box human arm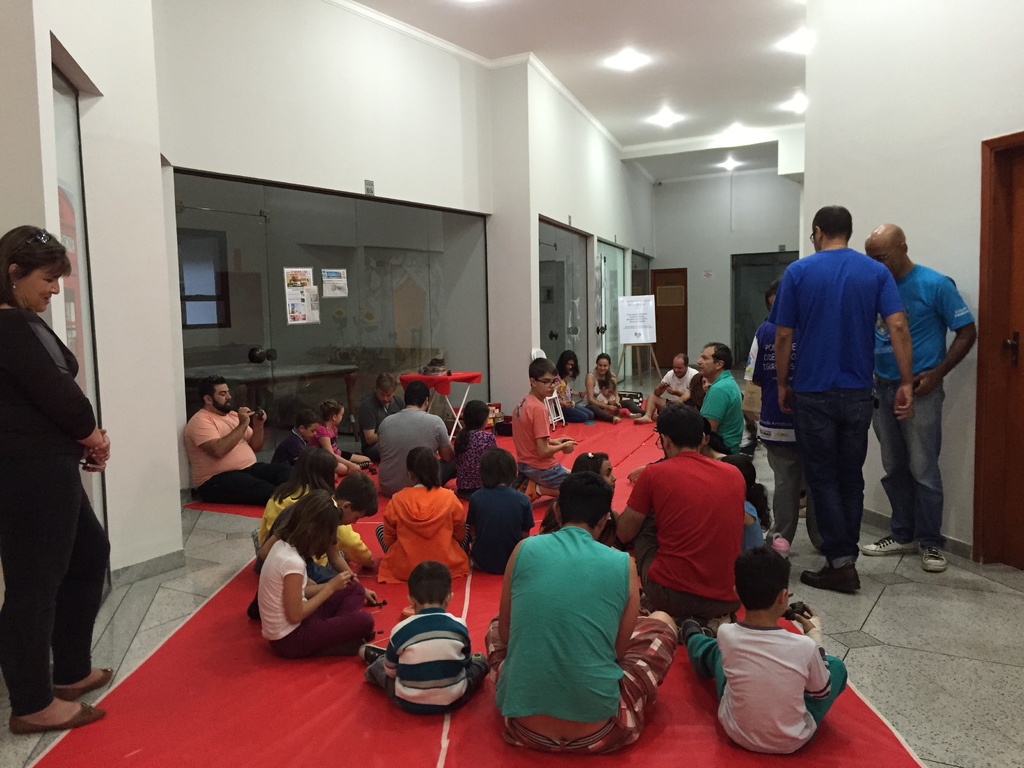
bbox=[803, 599, 835, 701]
